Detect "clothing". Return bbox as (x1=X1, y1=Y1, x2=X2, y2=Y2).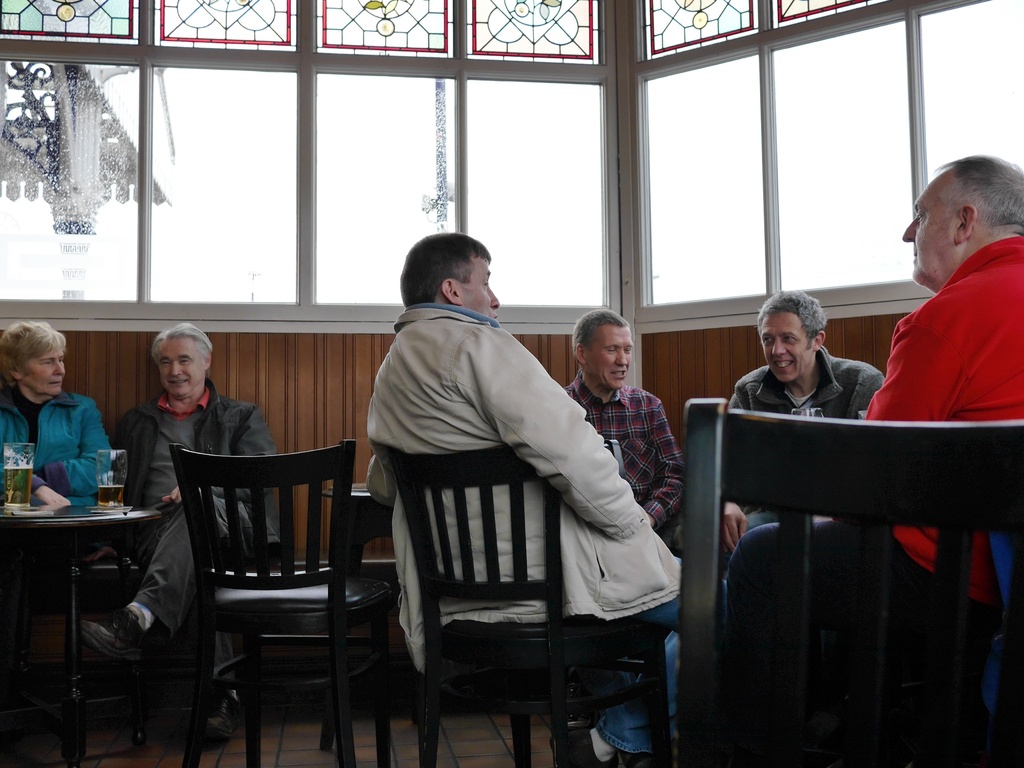
(x1=570, y1=365, x2=689, y2=543).
